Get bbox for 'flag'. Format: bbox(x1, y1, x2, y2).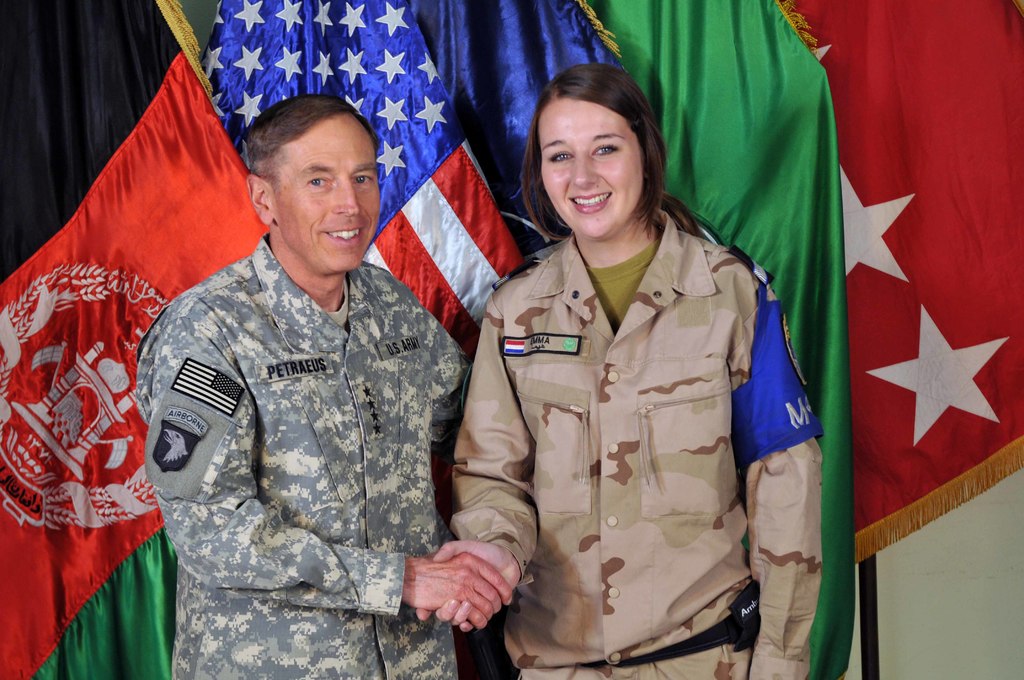
bbox(774, 0, 1023, 562).
